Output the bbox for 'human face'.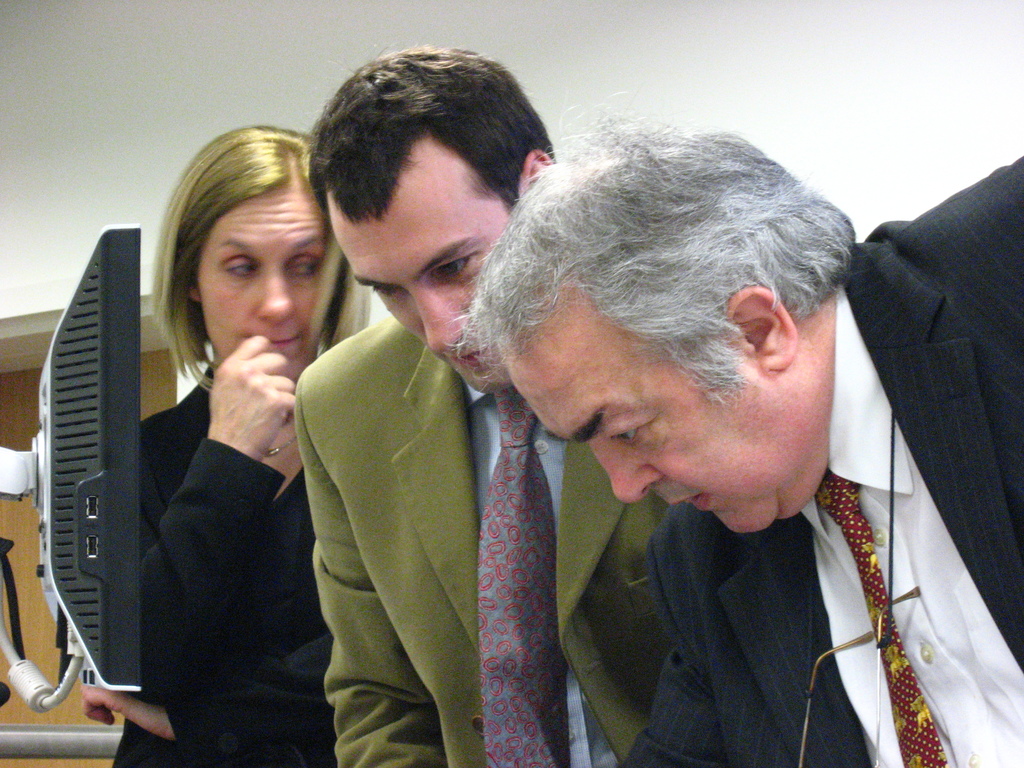
box(201, 189, 331, 381).
